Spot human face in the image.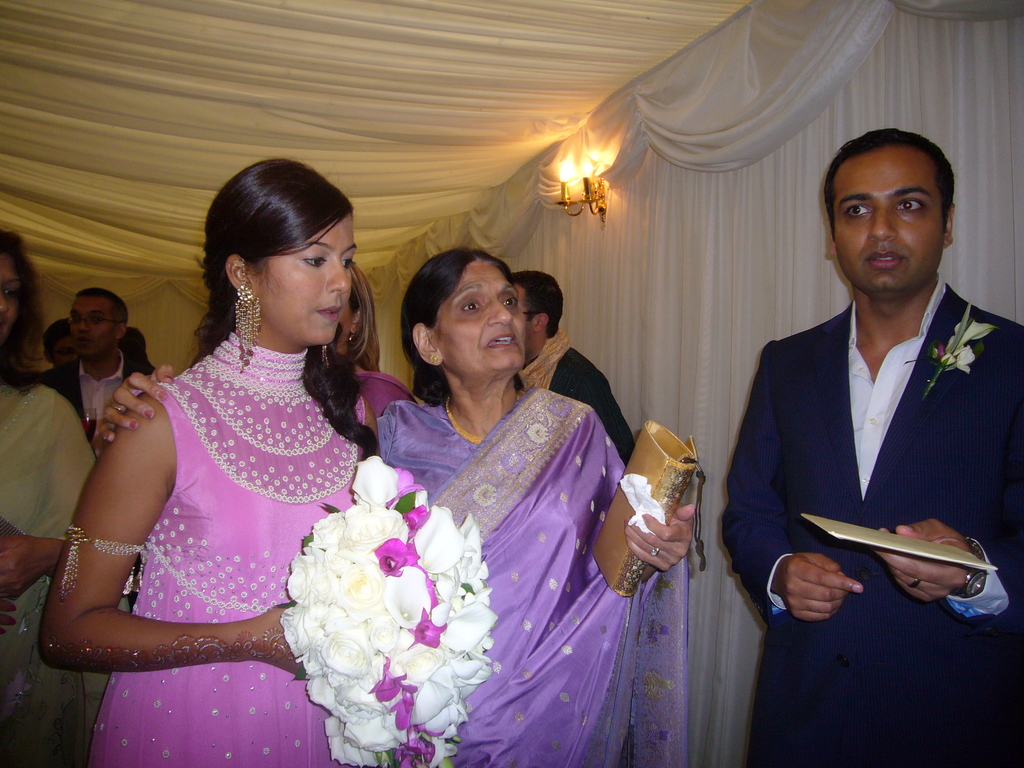
human face found at 433 260 520 369.
